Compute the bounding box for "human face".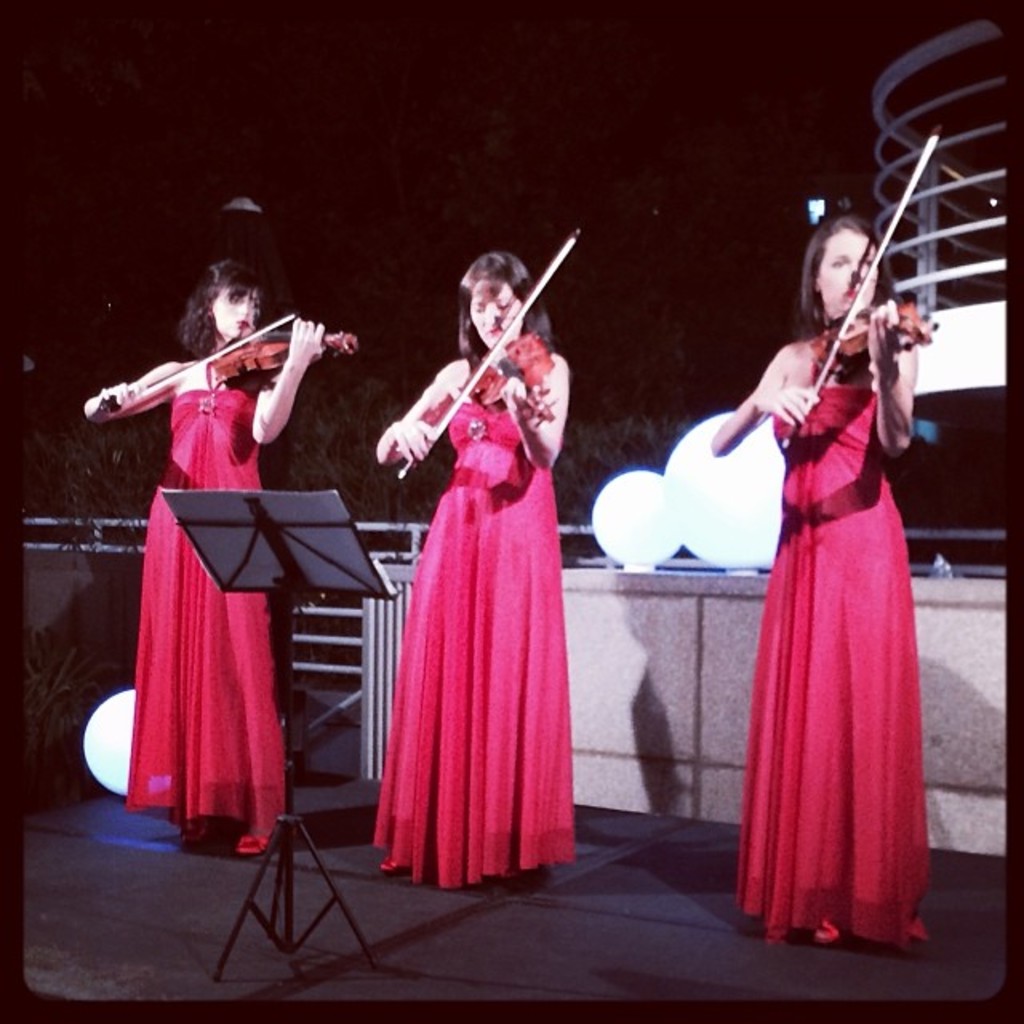
bbox(818, 230, 878, 309).
